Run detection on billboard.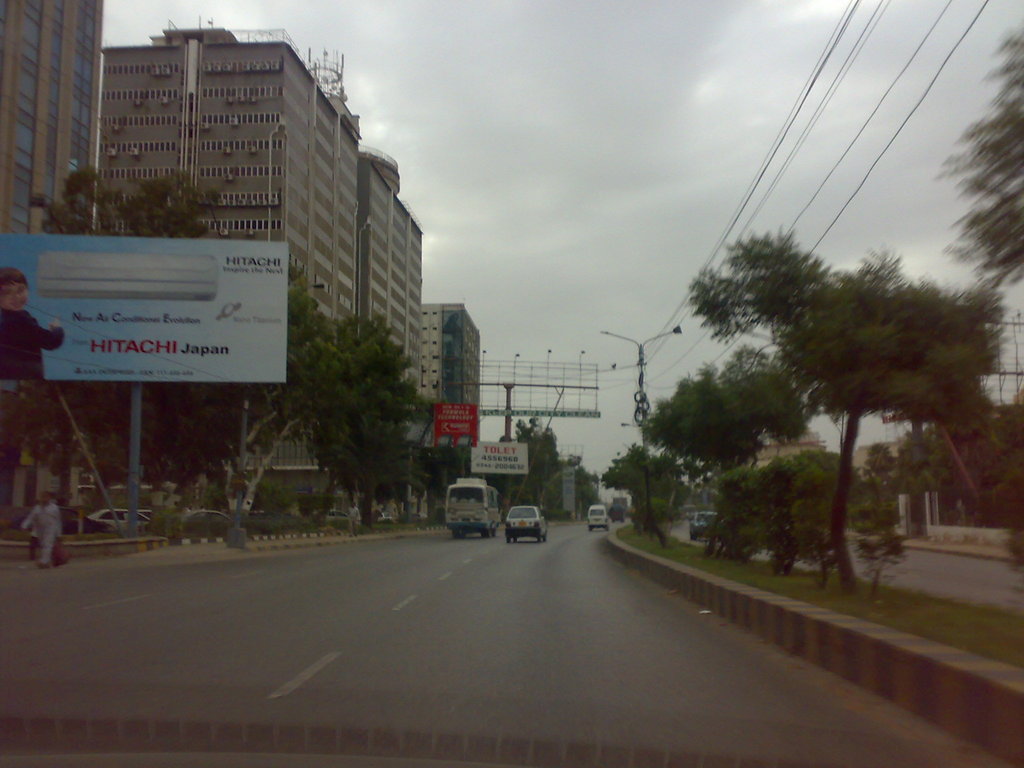
Result: bbox=[8, 233, 290, 394].
